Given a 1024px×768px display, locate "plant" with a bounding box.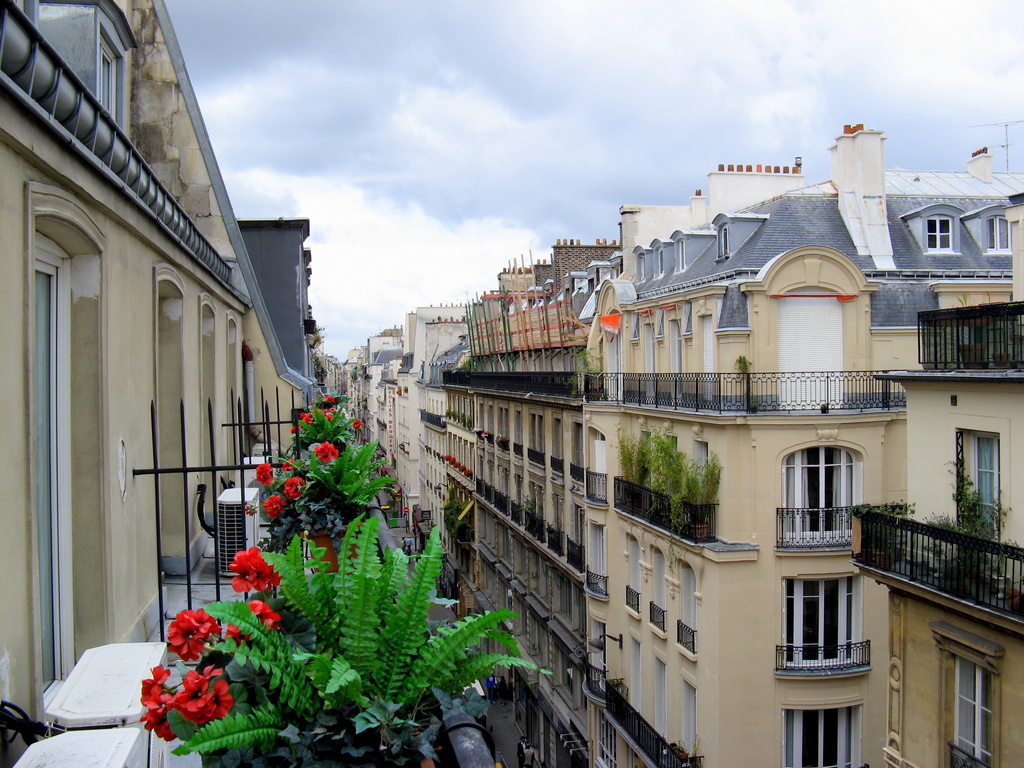
Located: 440:406:454:419.
